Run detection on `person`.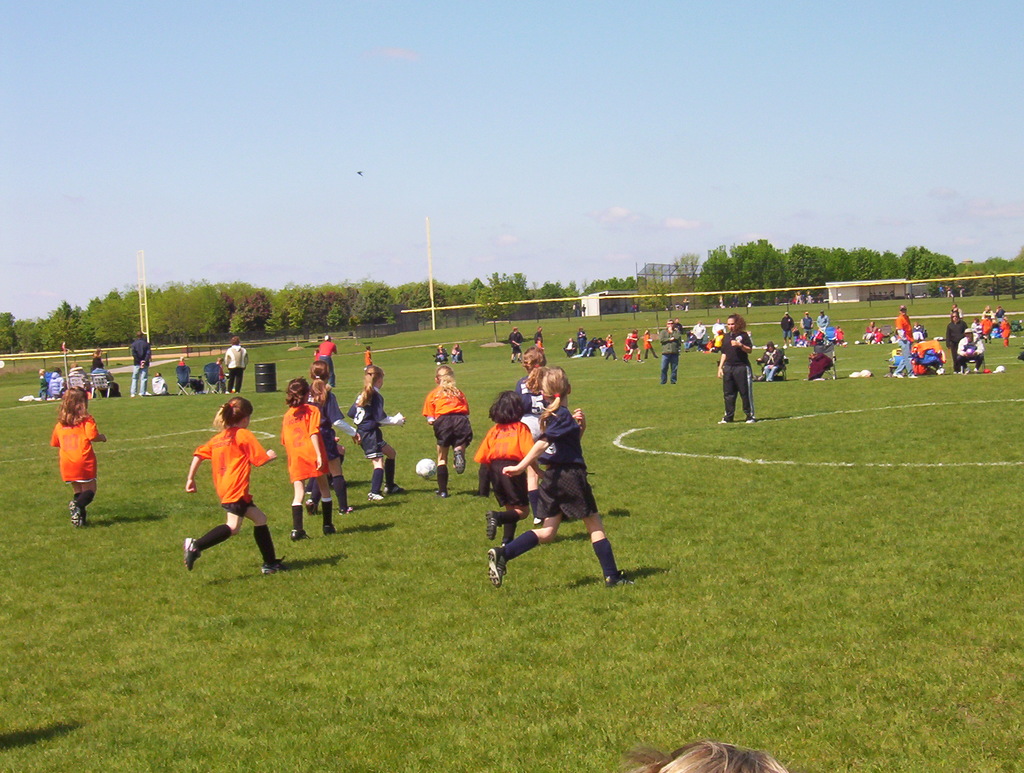
Result: detection(943, 304, 970, 371).
